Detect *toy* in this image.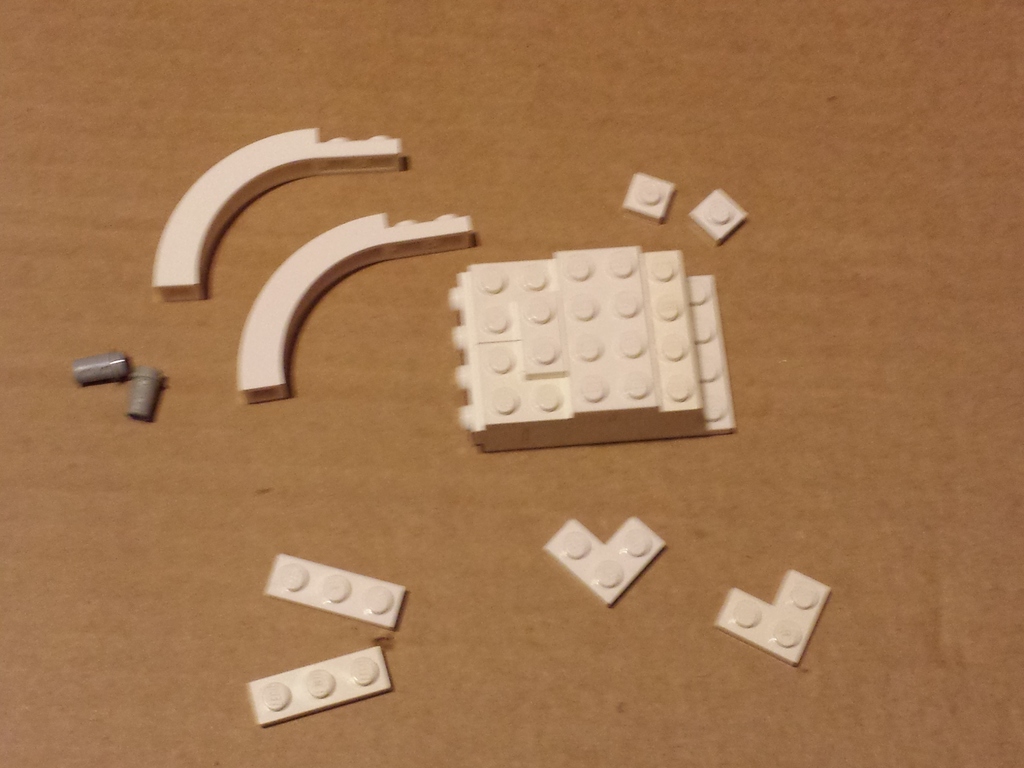
Detection: Rect(453, 244, 741, 454).
